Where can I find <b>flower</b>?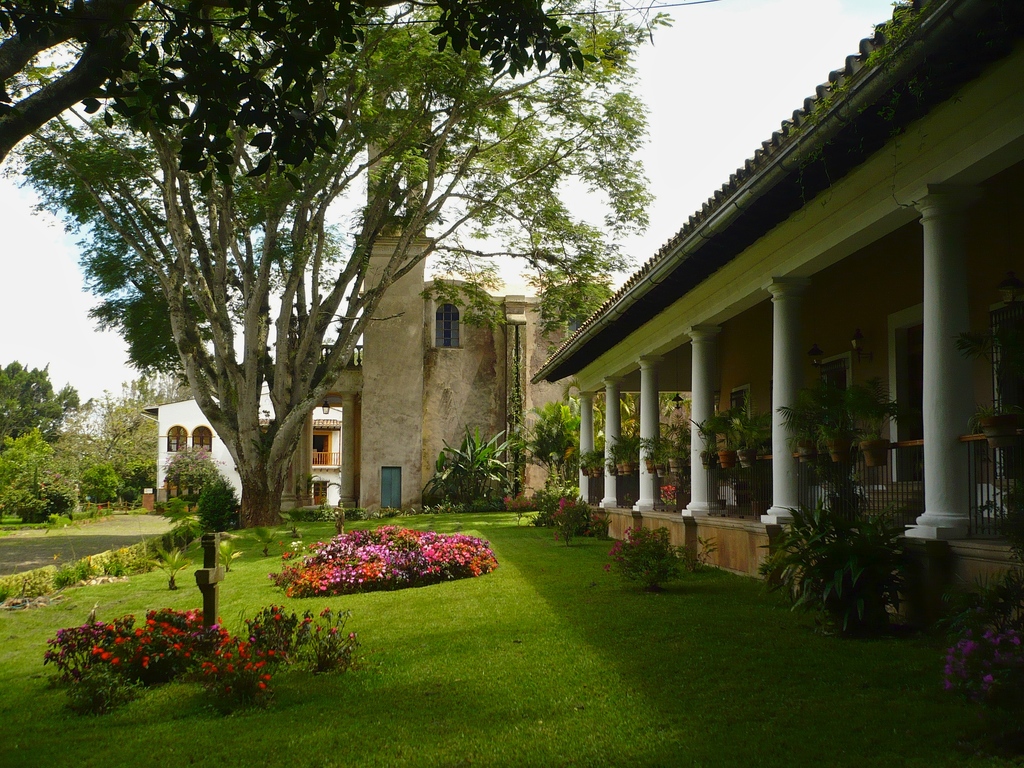
You can find it at box(79, 623, 88, 630).
